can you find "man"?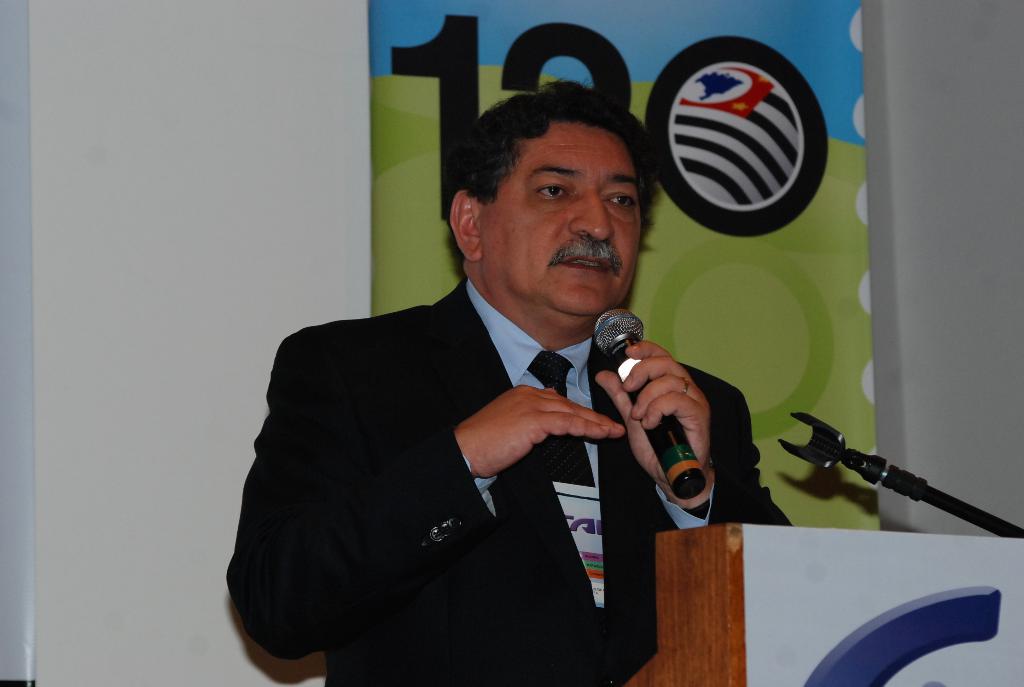
Yes, bounding box: detection(245, 95, 718, 666).
